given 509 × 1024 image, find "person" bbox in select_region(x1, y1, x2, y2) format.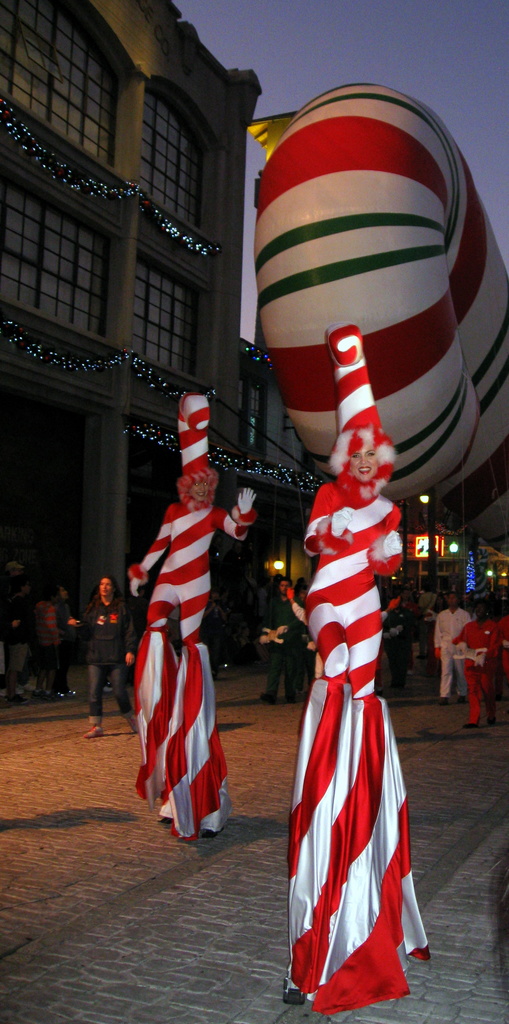
select_region(38, 588, 58, 700).
